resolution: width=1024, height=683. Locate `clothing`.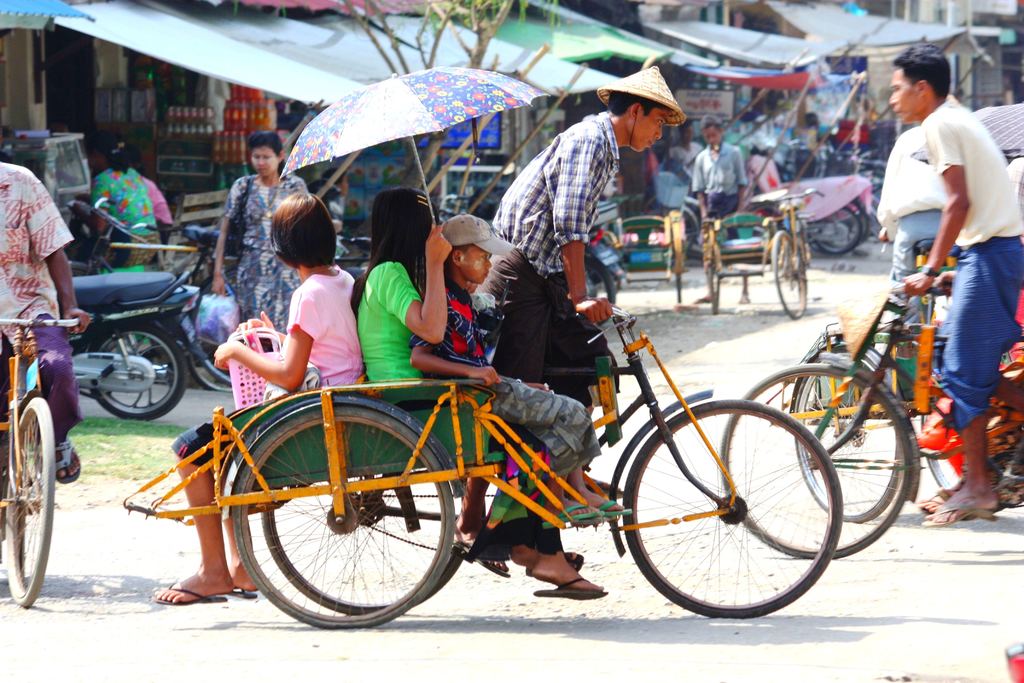
[left=478, top=370, right=584, bottom=485].
